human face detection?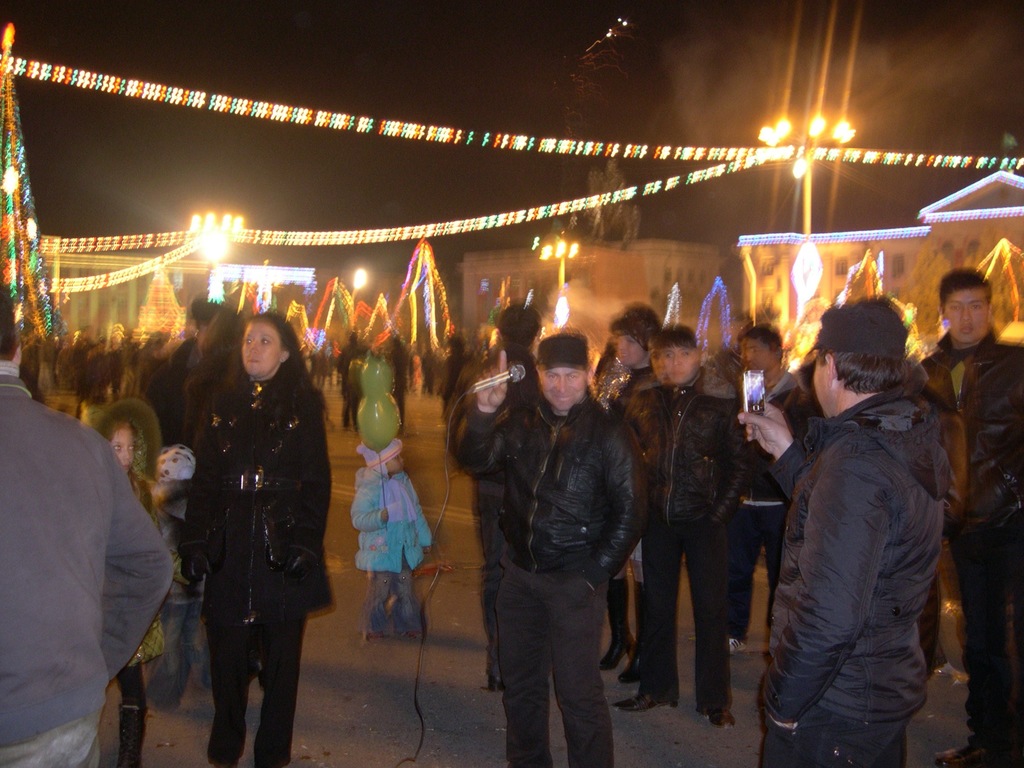
<region>540, 368, 586, 413</region>
